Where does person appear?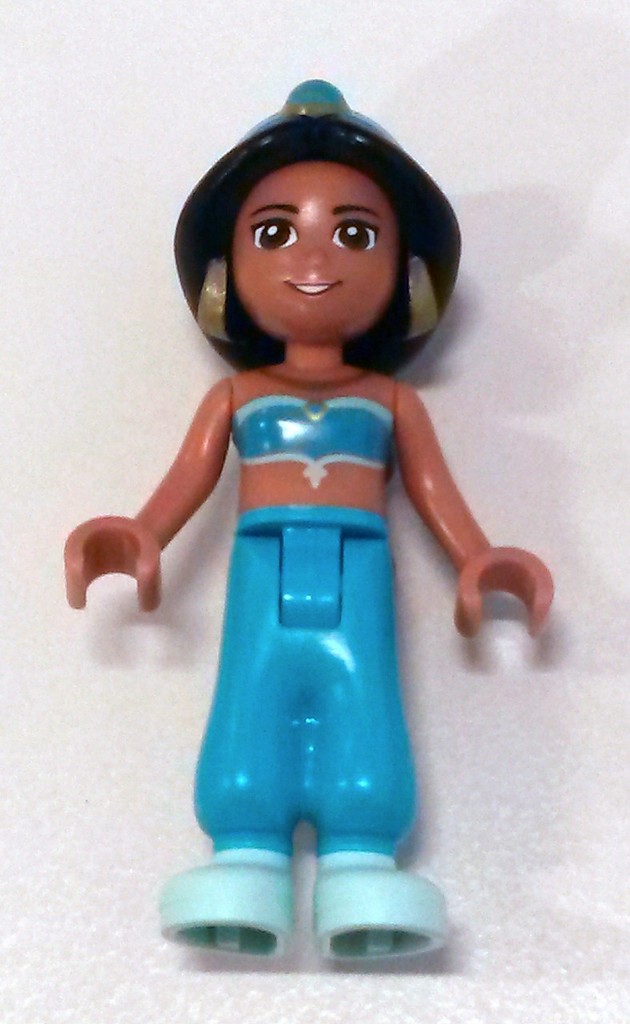
Appears at 59:74:558:961.
